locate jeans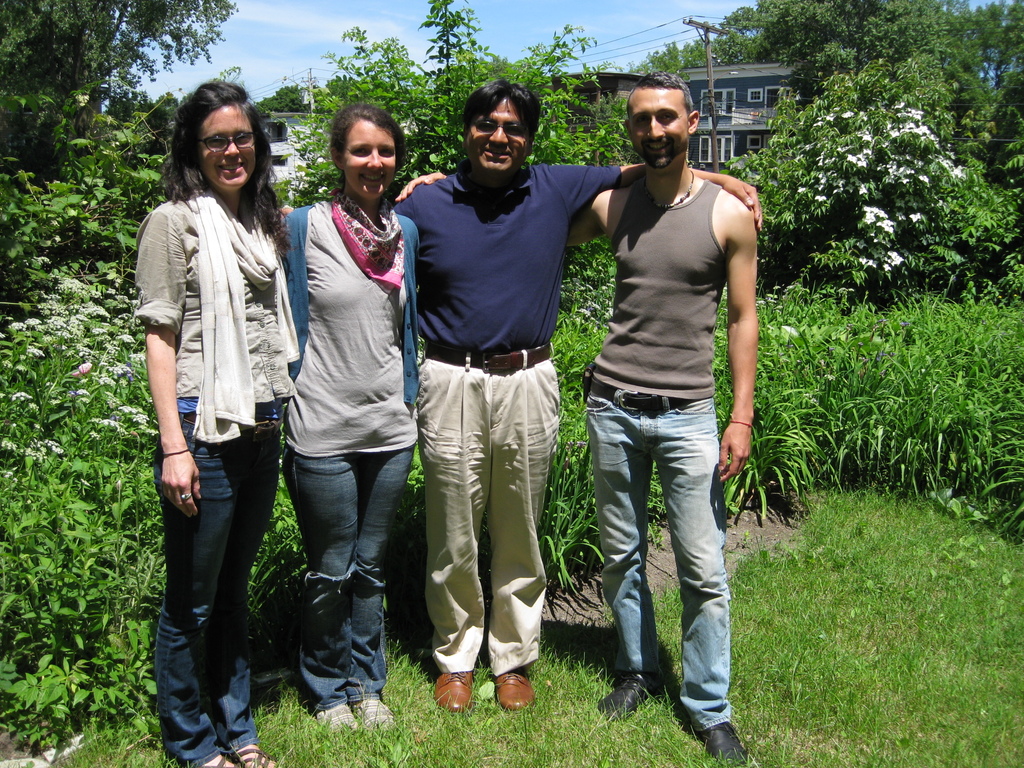
<box>586,393,739,734</box>
